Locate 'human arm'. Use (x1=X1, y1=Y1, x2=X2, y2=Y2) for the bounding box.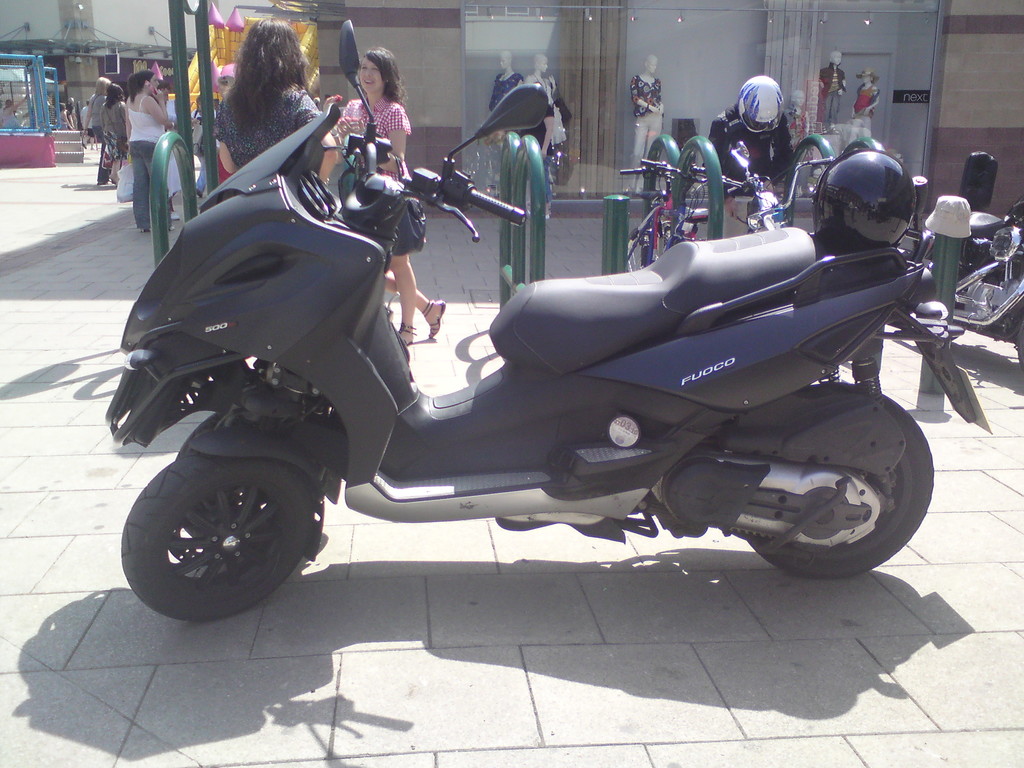
(x1=141, y1=87, x2=172, y2=124).
